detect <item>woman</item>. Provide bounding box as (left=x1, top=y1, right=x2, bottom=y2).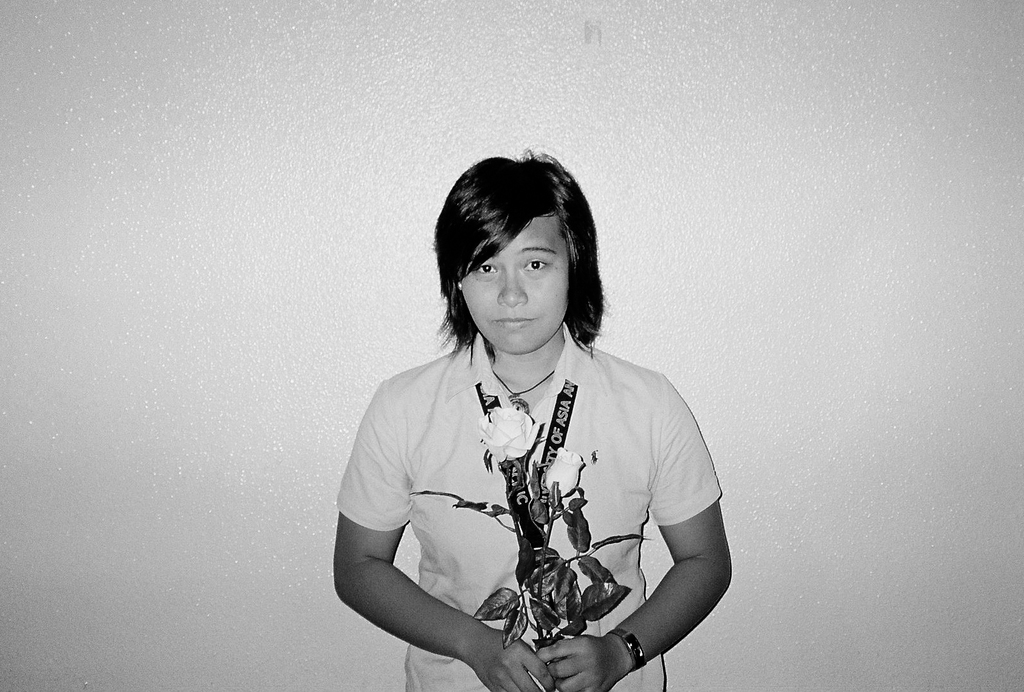
(left=333, top=156, right=733, bottom=691).
